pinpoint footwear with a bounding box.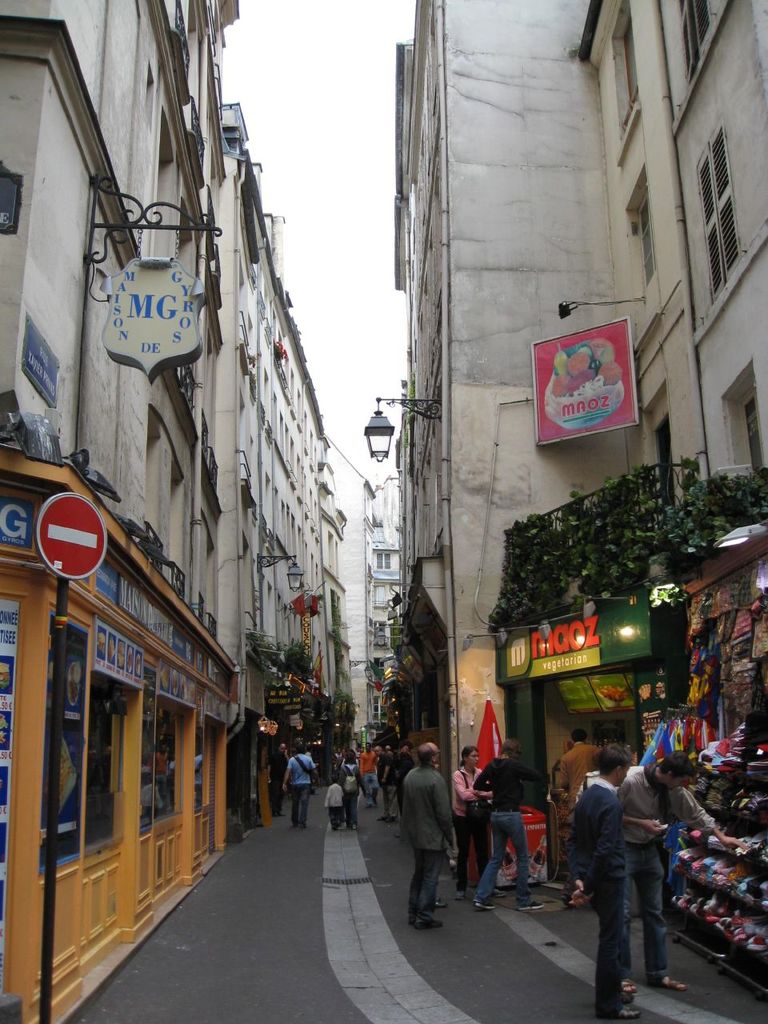
left=475, top=899, right=500, bottom=911.
